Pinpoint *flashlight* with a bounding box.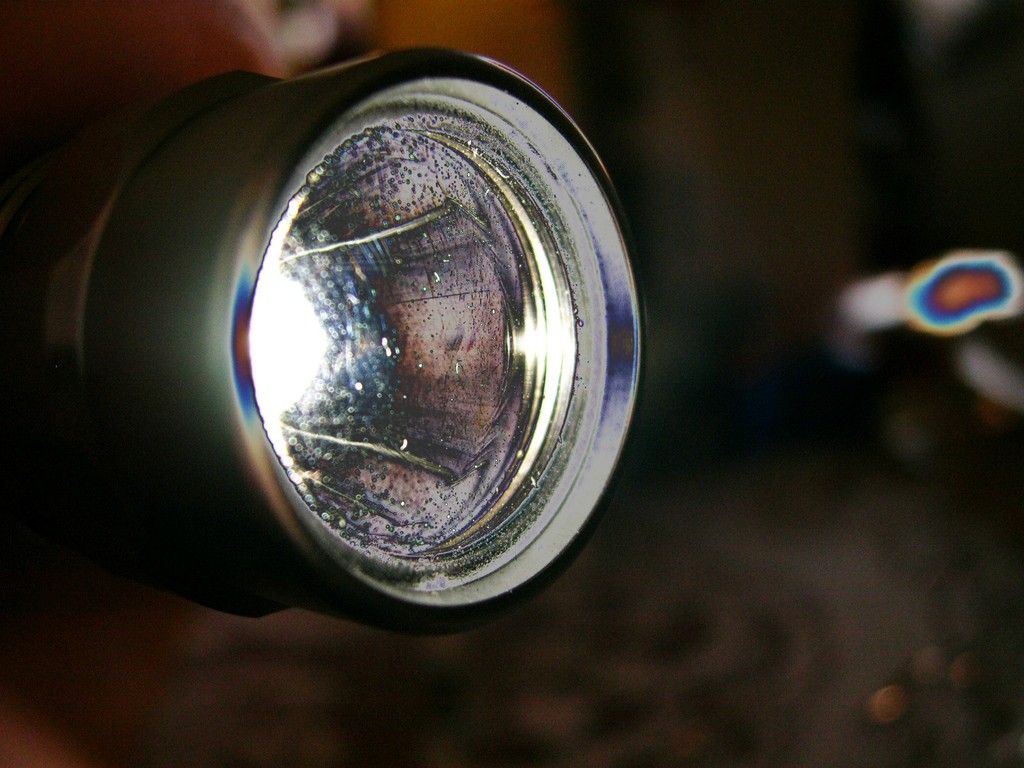
0:40:655:640.
